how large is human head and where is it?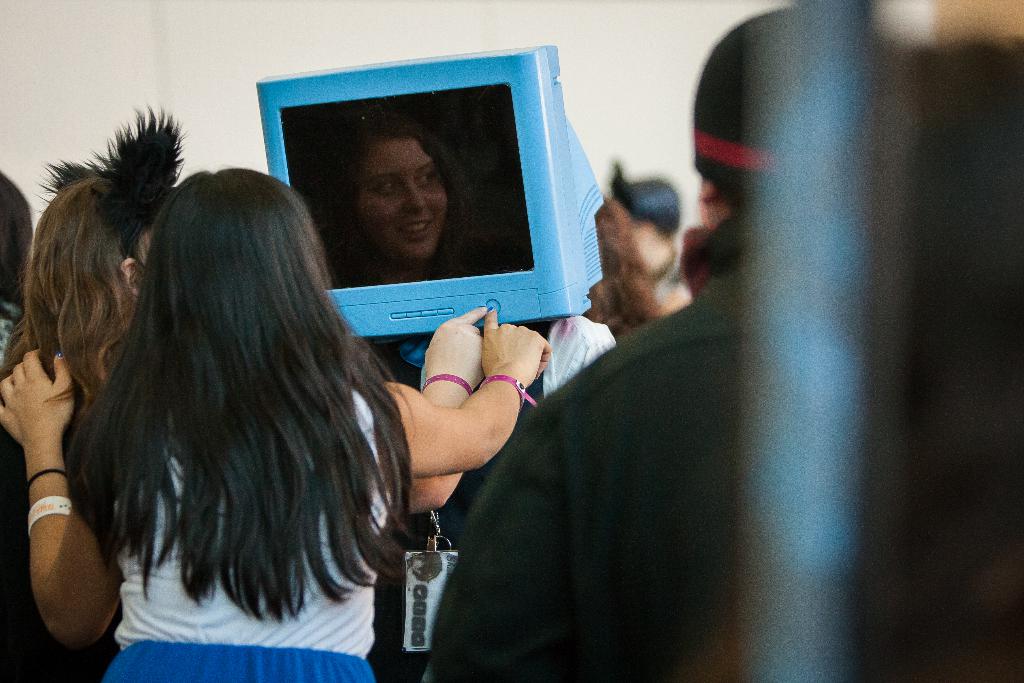
Bounding box: left=588, top=192, right=635, bottom=300.
